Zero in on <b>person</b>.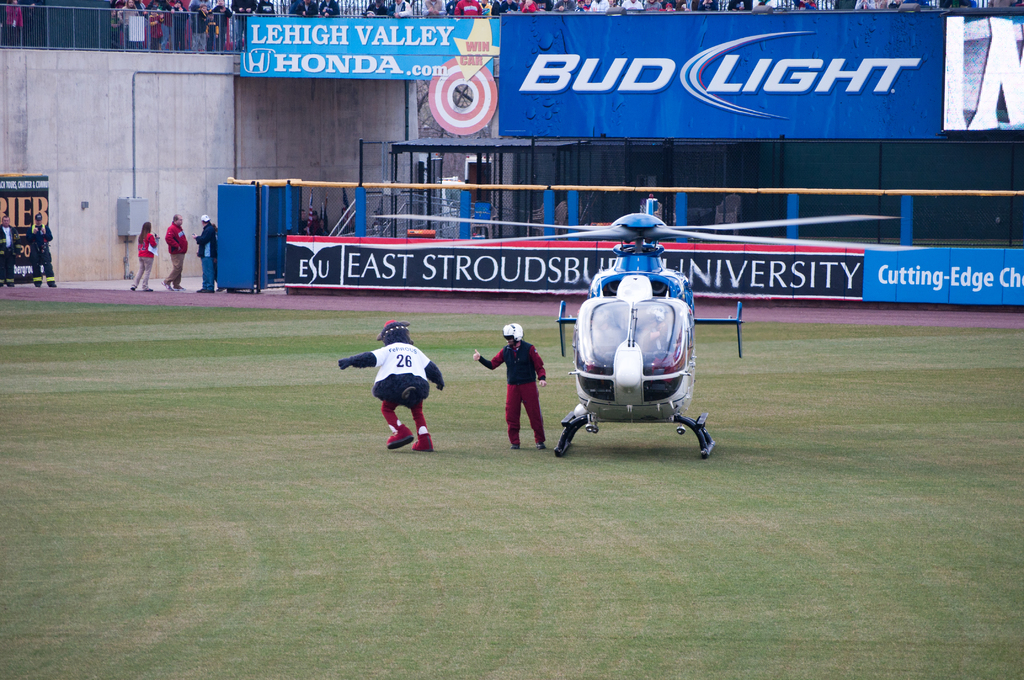
Zeroed in: 317:218:328:236.
